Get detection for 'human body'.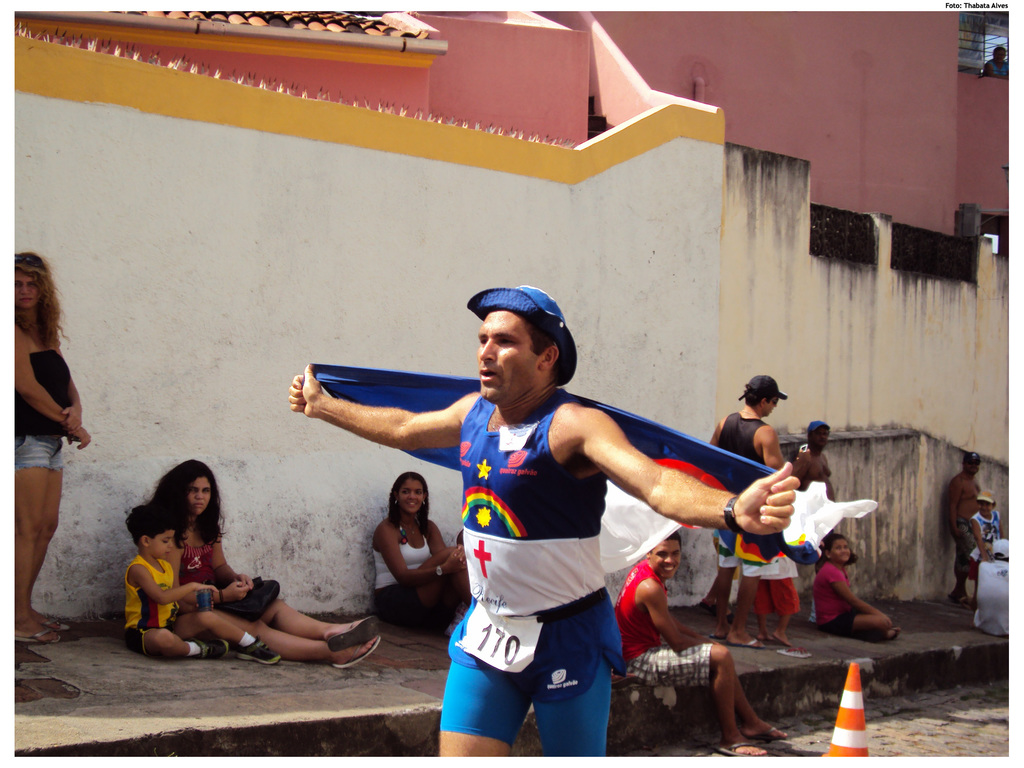
Detection: region(791, 420, 833, 575).
